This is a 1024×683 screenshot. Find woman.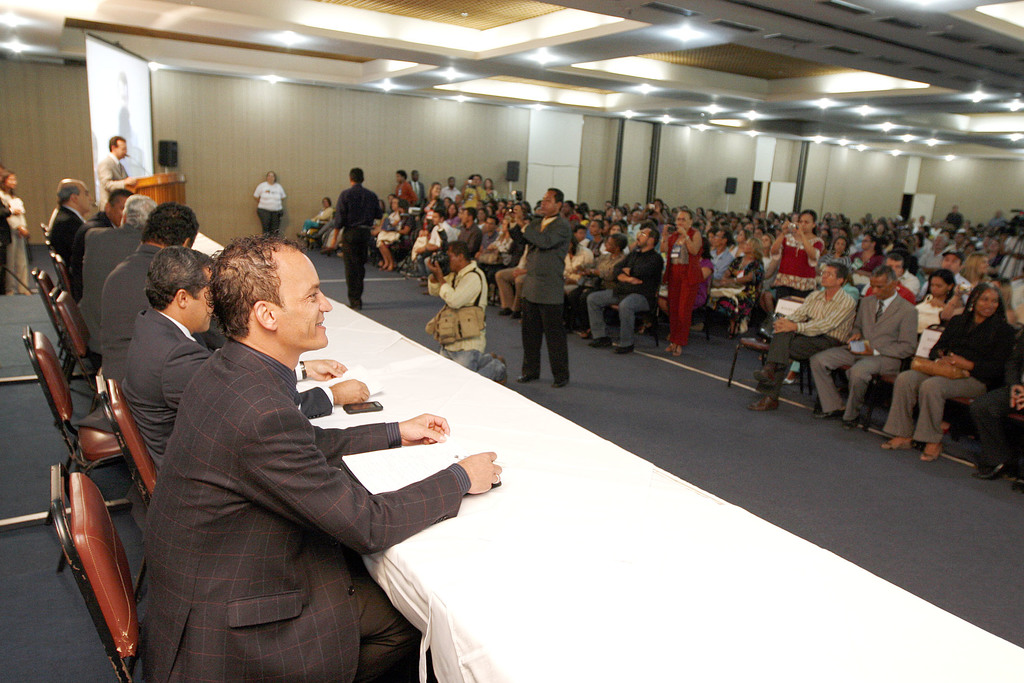
Bounding box: <box>987,238,1002,263</box>.
